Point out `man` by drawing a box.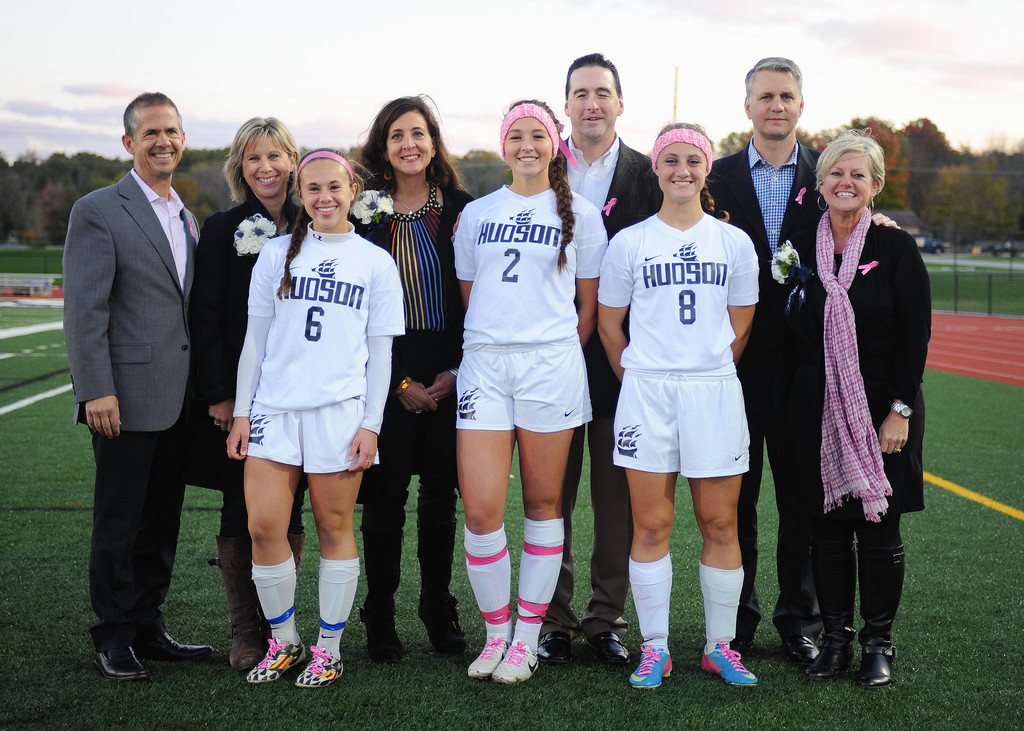
(left=52, top=67, right=225, bottom=675).
